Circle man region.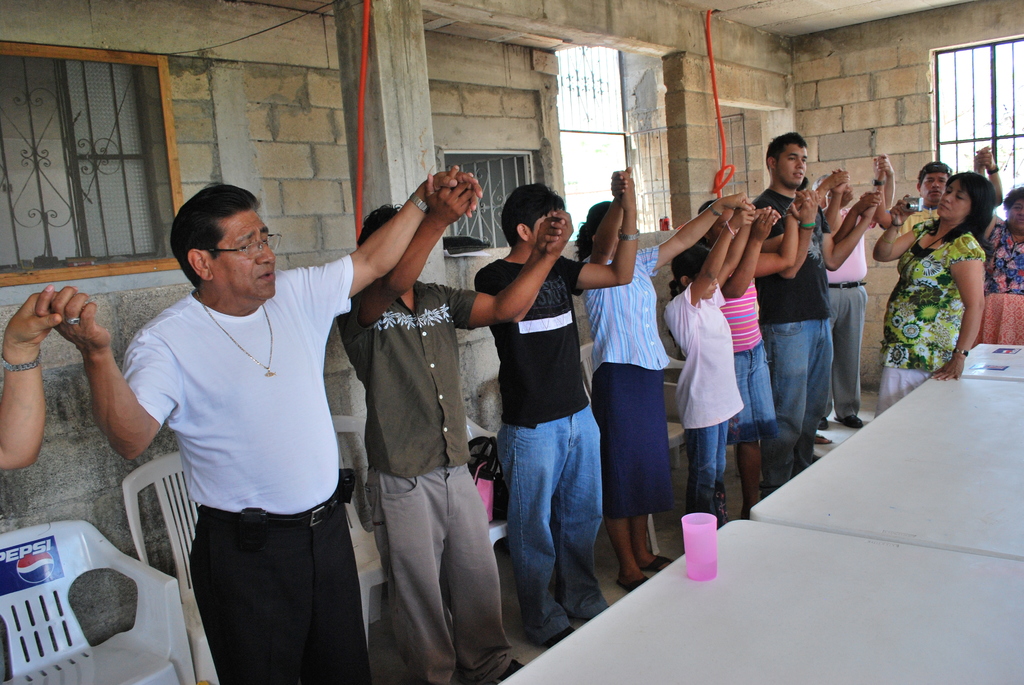
Region: (x1=332, y1=168, x2=578, y2=679).
